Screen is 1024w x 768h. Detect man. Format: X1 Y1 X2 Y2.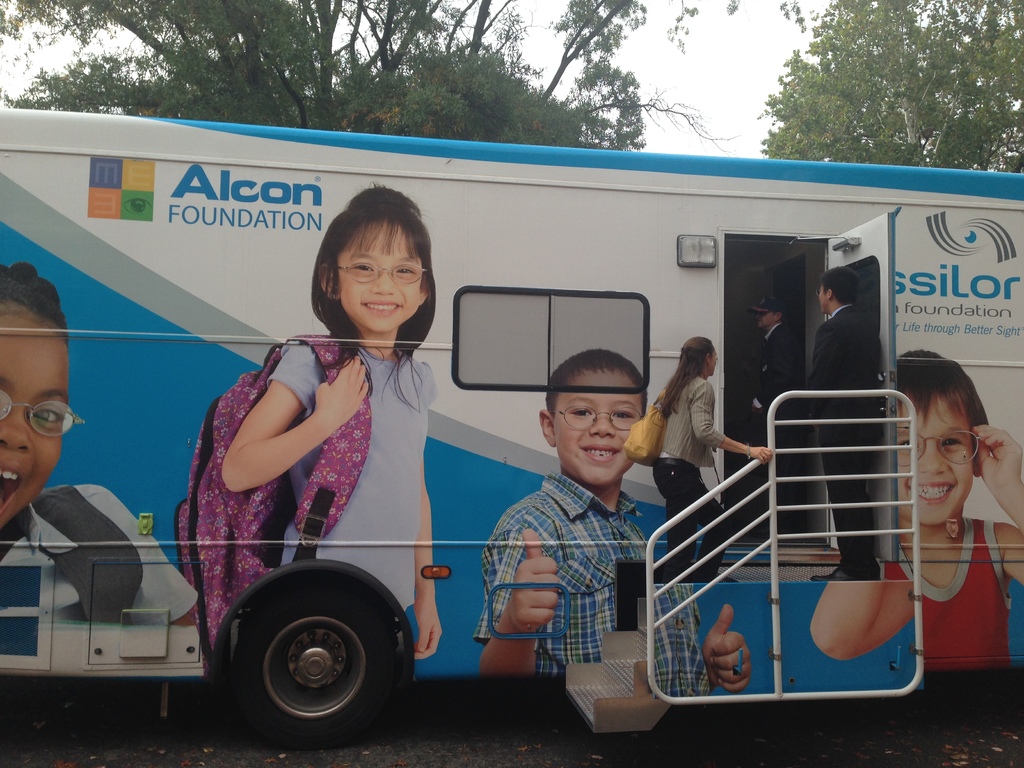
796 250 897 591.
